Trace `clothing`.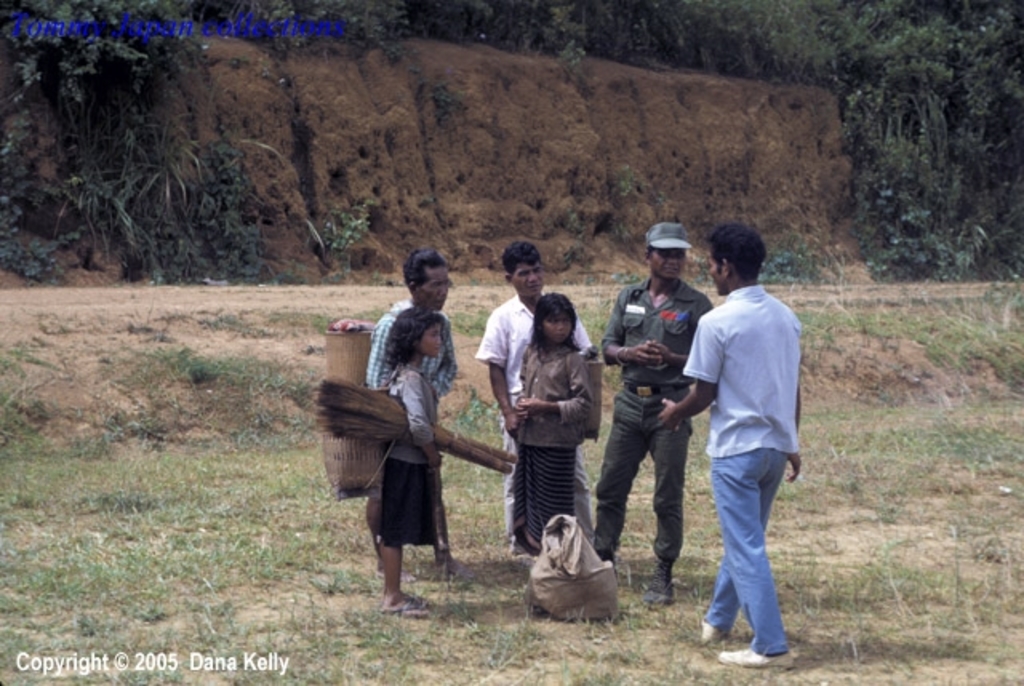
Traced to bbox=(379, 366, 438, 544).
